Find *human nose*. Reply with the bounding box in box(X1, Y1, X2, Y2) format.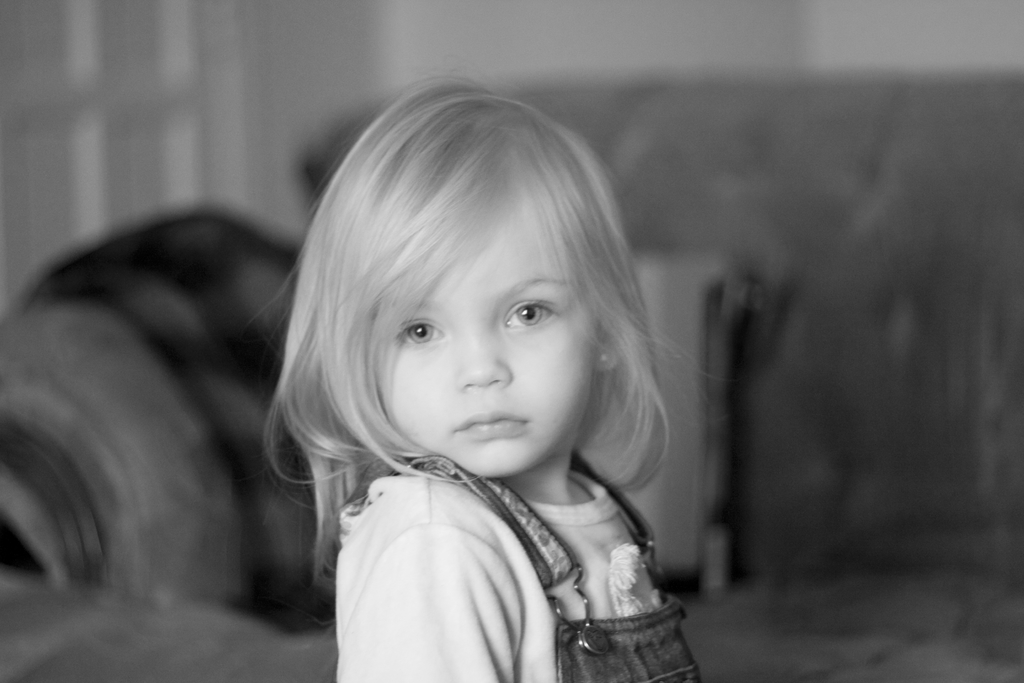
box(457, 338, 507, 386).
